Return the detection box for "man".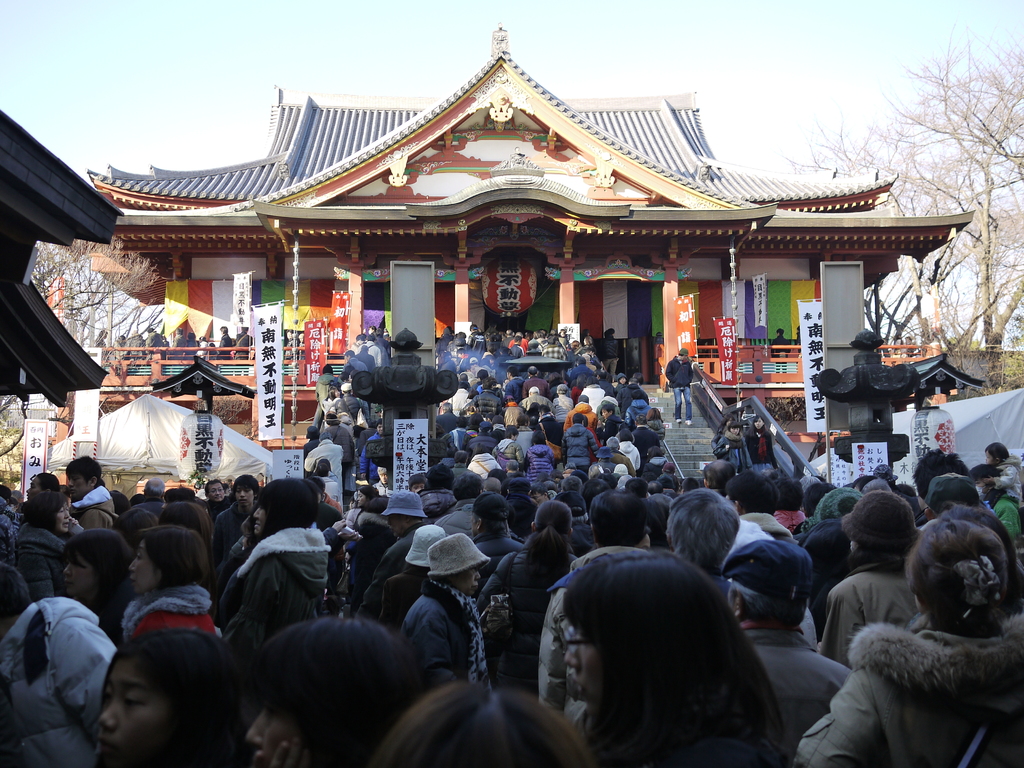
locate(968, 461, 1022, 539).
